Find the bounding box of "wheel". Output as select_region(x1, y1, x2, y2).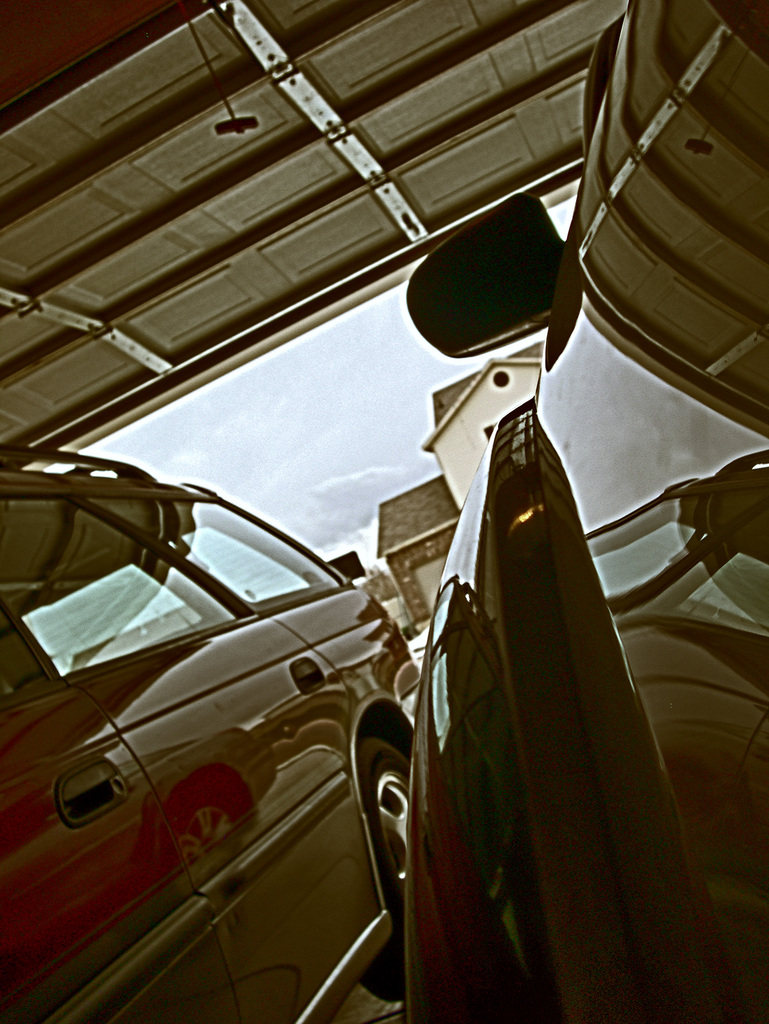
select_region(359, 732, 409, 1004).
